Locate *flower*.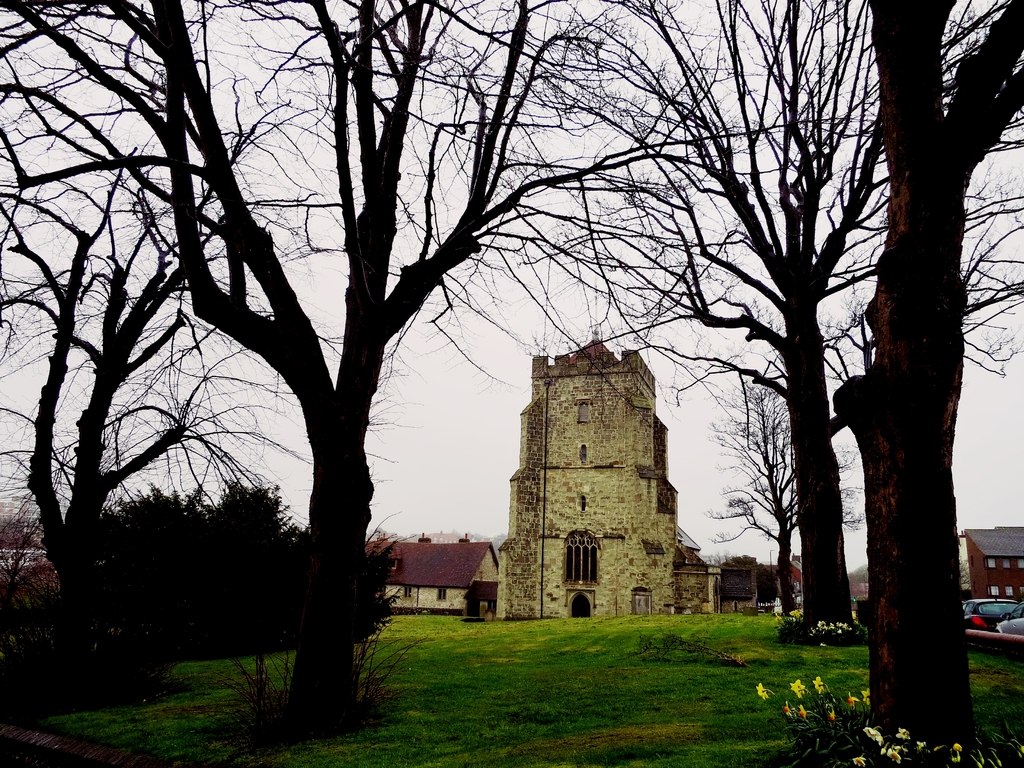
Bounding box: x1=758 y1=682 x2=767 y2=700.
